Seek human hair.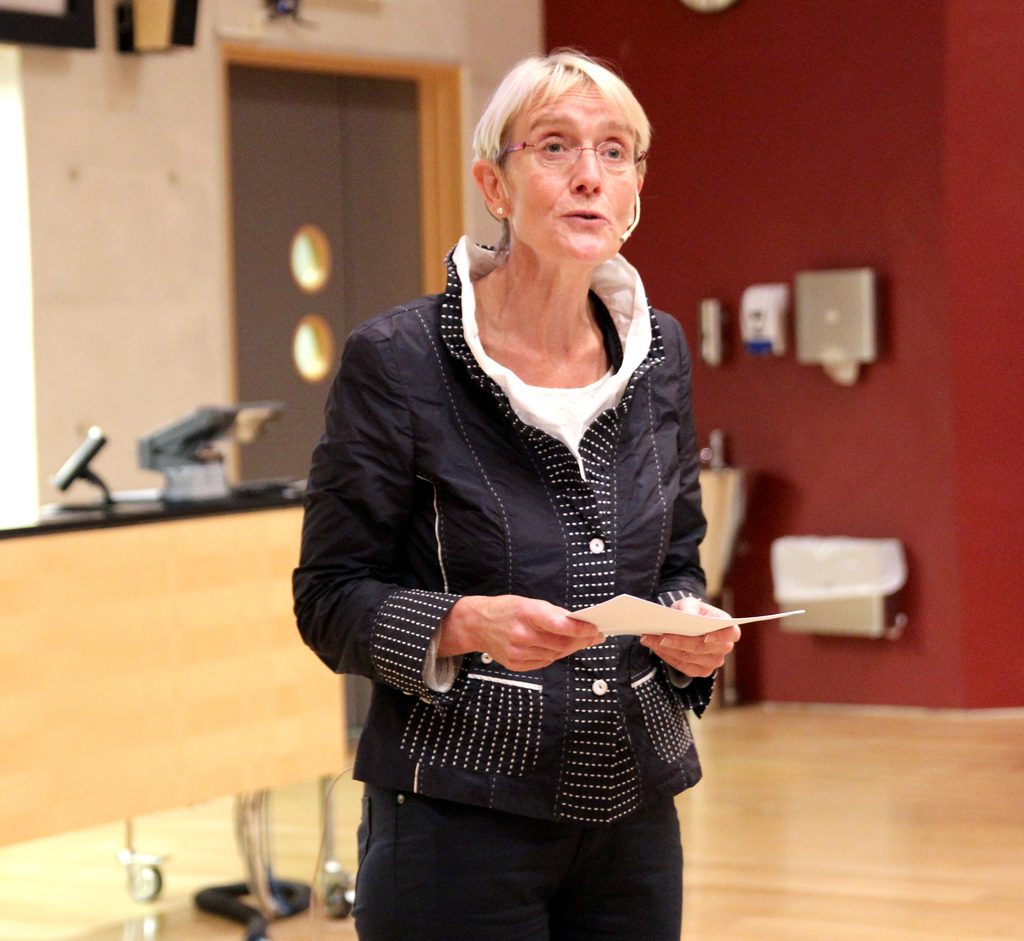
<box>470,38,649,254</box>.
